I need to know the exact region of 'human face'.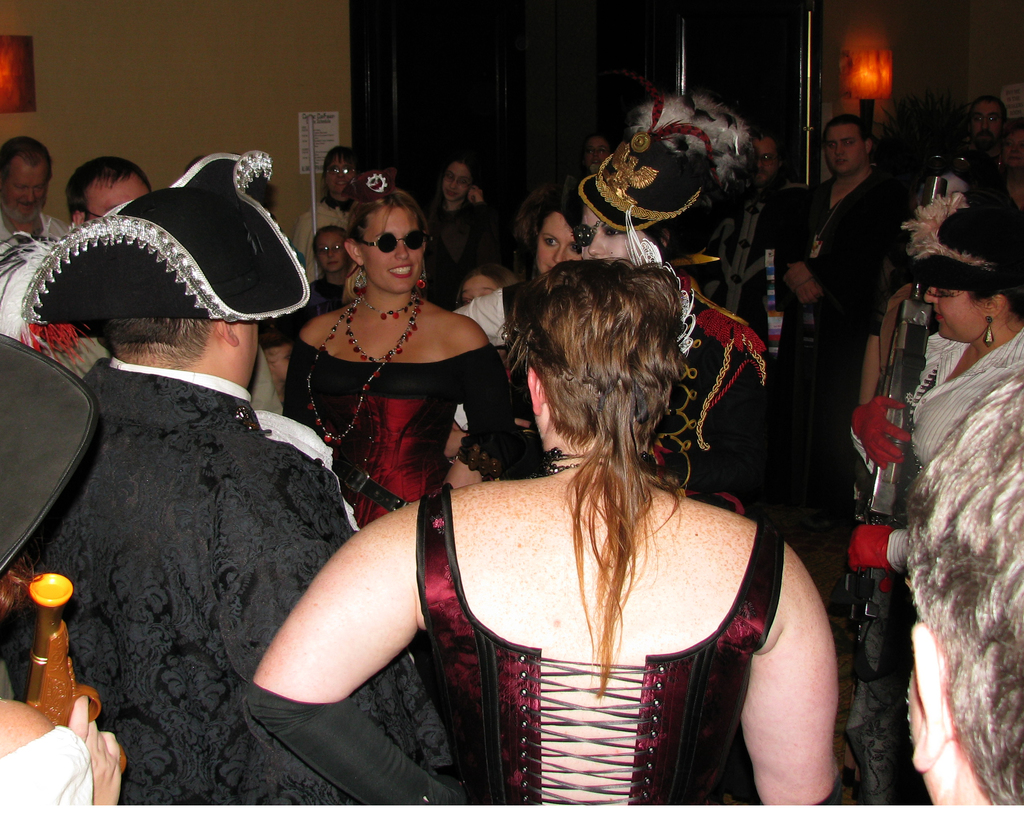
Region: l=442, t=156, r=470, b=199.
